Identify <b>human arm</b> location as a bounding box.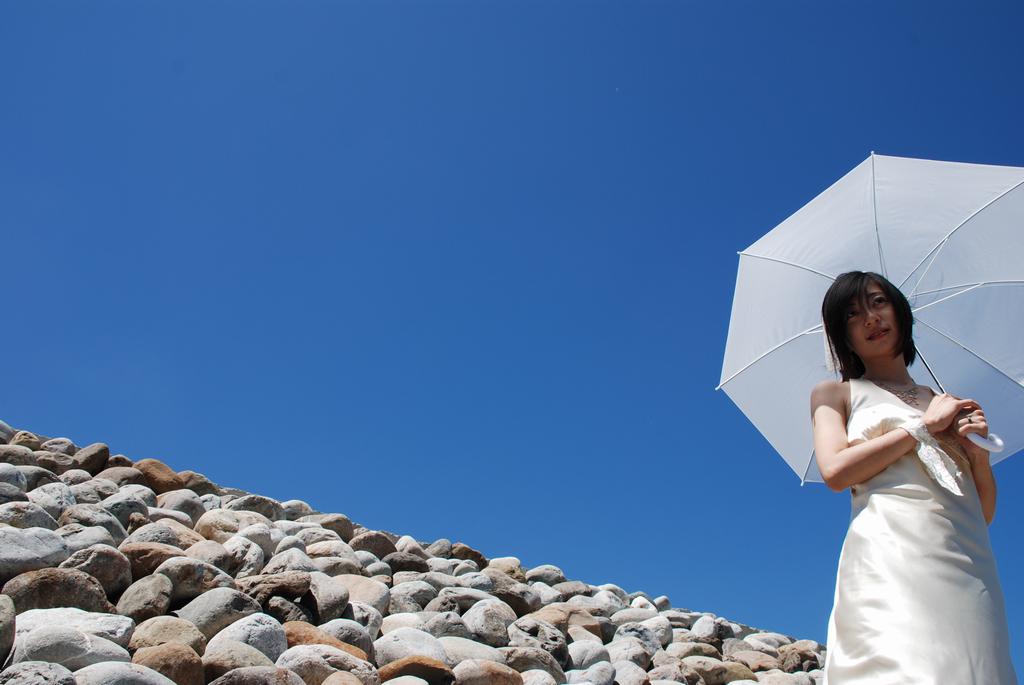
<bbox>945, 396, 1002, 522</bbox>.
